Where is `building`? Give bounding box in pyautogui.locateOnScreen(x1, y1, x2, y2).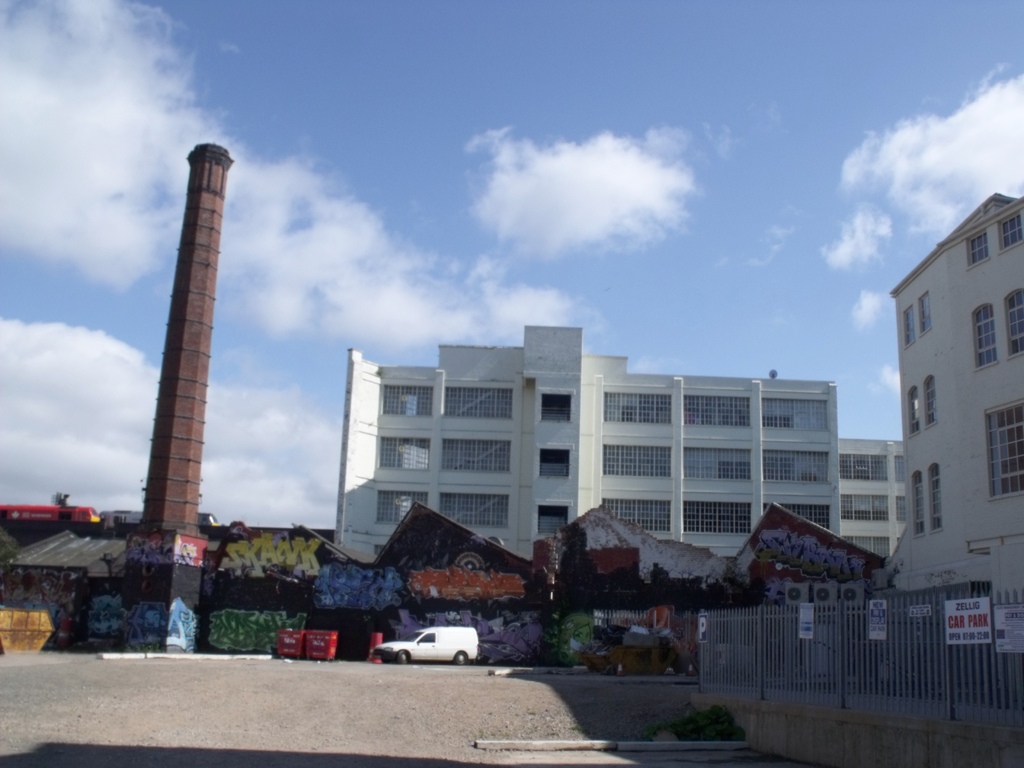
pyautogui.locateOnScreen(822, 439, 907, 561).
